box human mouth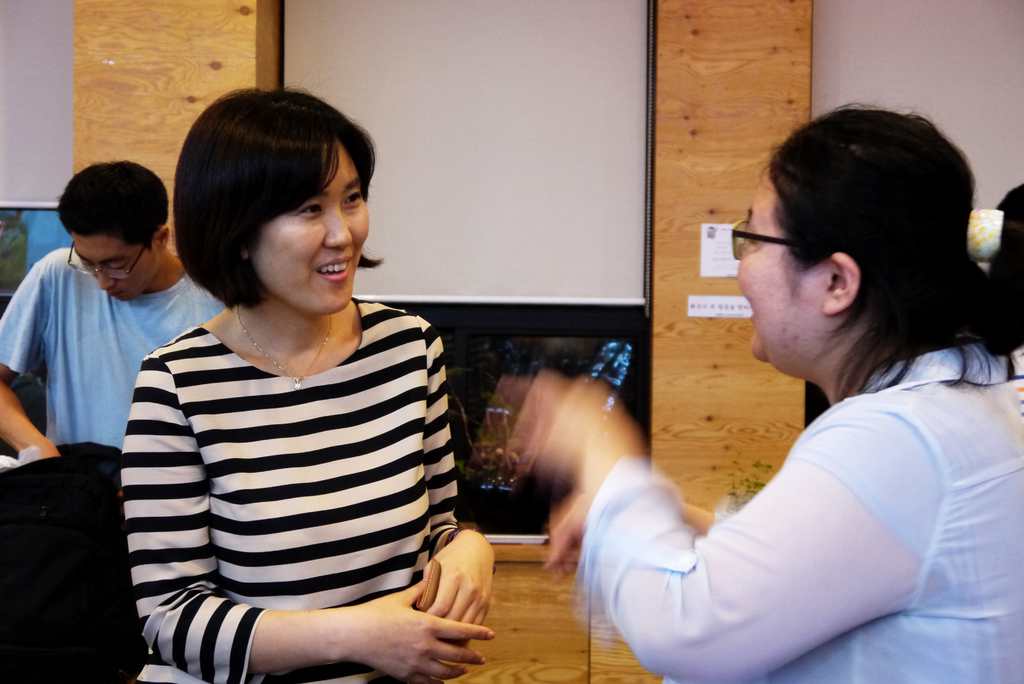
107, 286, 125, 298
